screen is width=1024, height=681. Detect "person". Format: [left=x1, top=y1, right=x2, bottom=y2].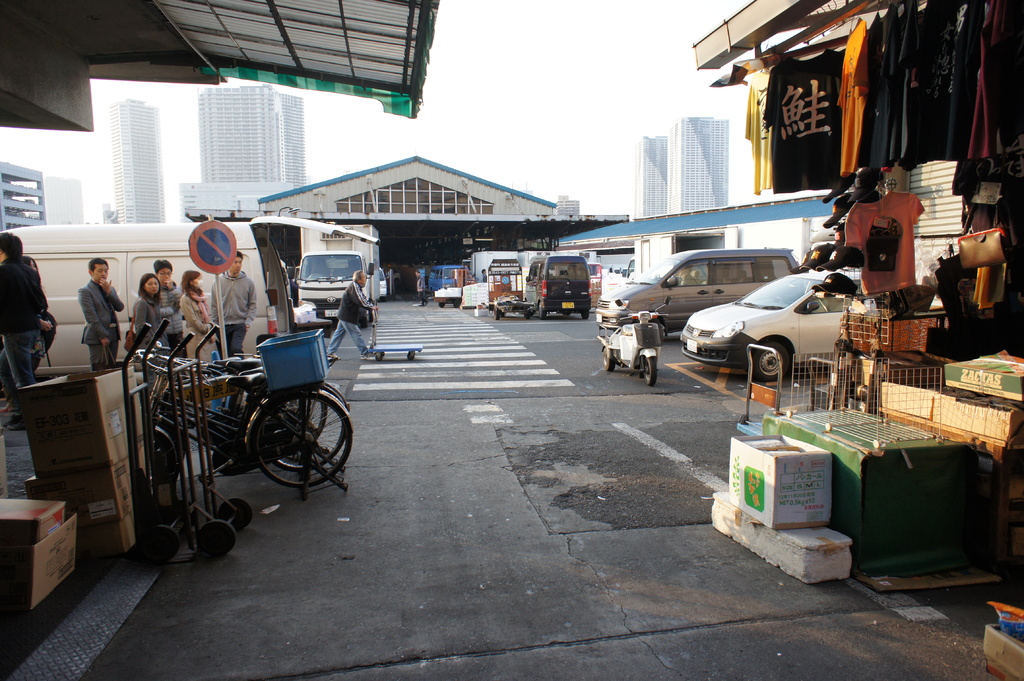
[left=324, top=275, right=384, bottom=372].
